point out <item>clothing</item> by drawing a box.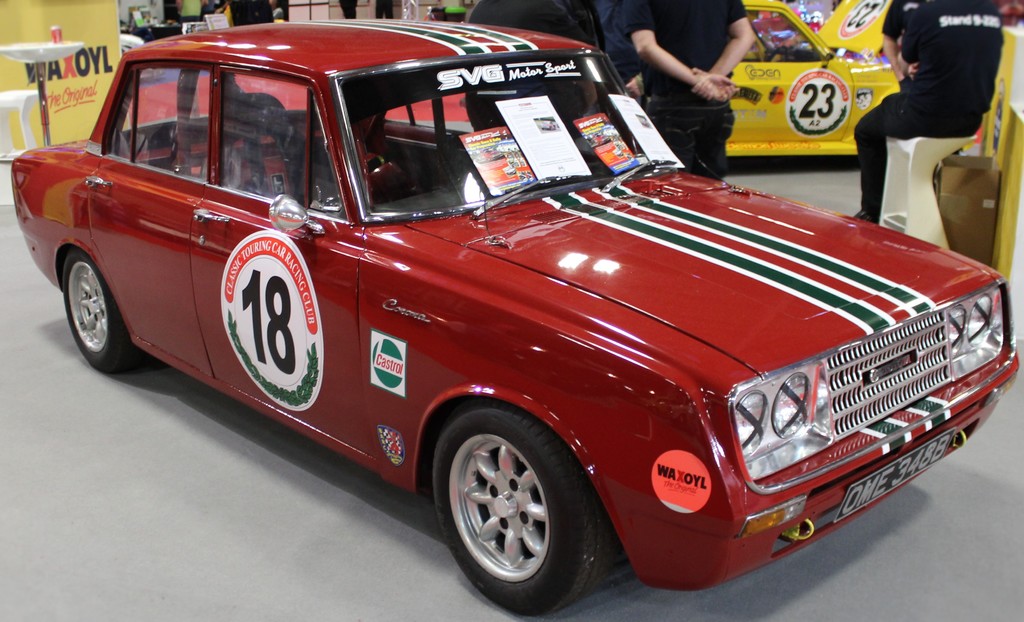
left=856, top=0, right=1012, bottom=224.
